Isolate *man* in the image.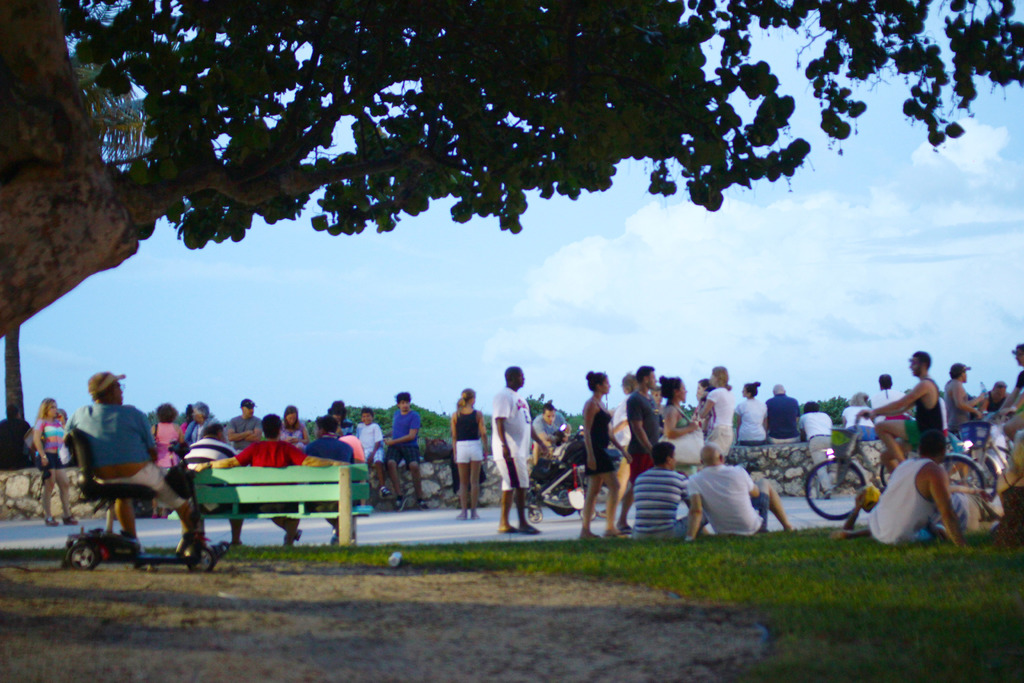
Isolated region: <box>528,400,573,465</box>.
